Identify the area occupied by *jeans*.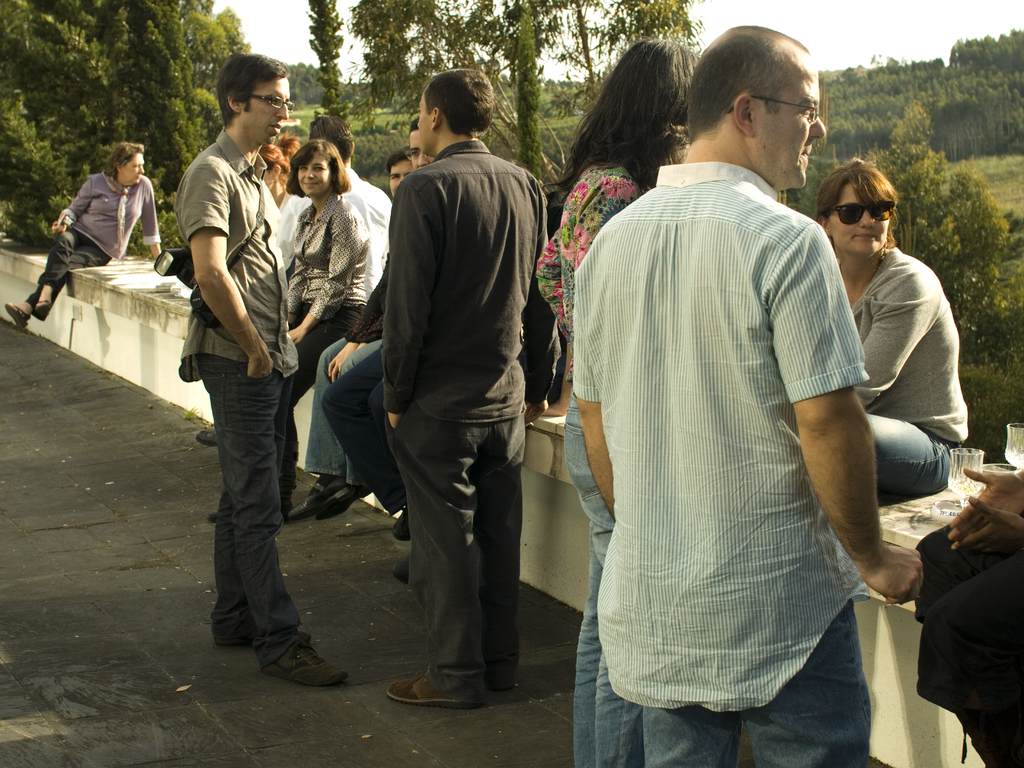
Area: box=[323, 348, 390, 540].
